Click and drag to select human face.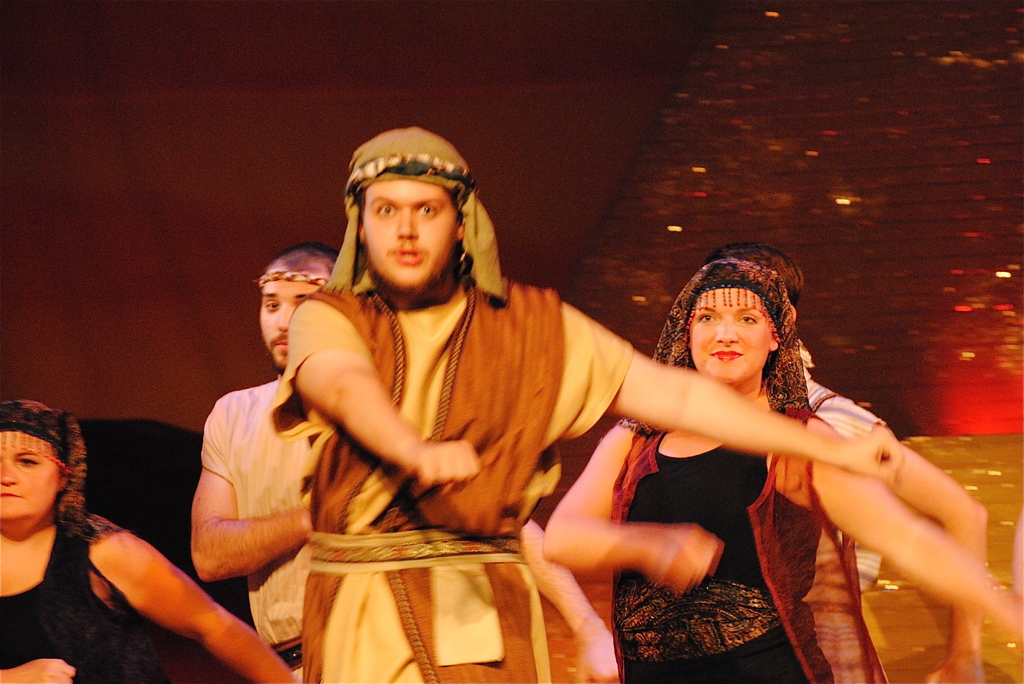
Selection: {"x1": 367, "y1": 174, "x2": 455, "y2": 284}.
